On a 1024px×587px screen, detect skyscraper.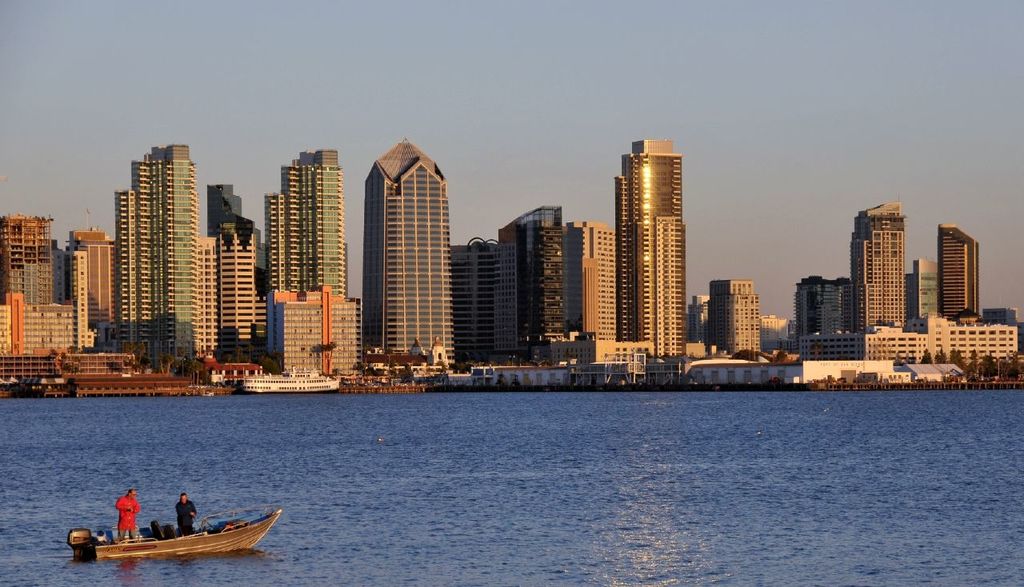
[936, 214, 982, 319].
